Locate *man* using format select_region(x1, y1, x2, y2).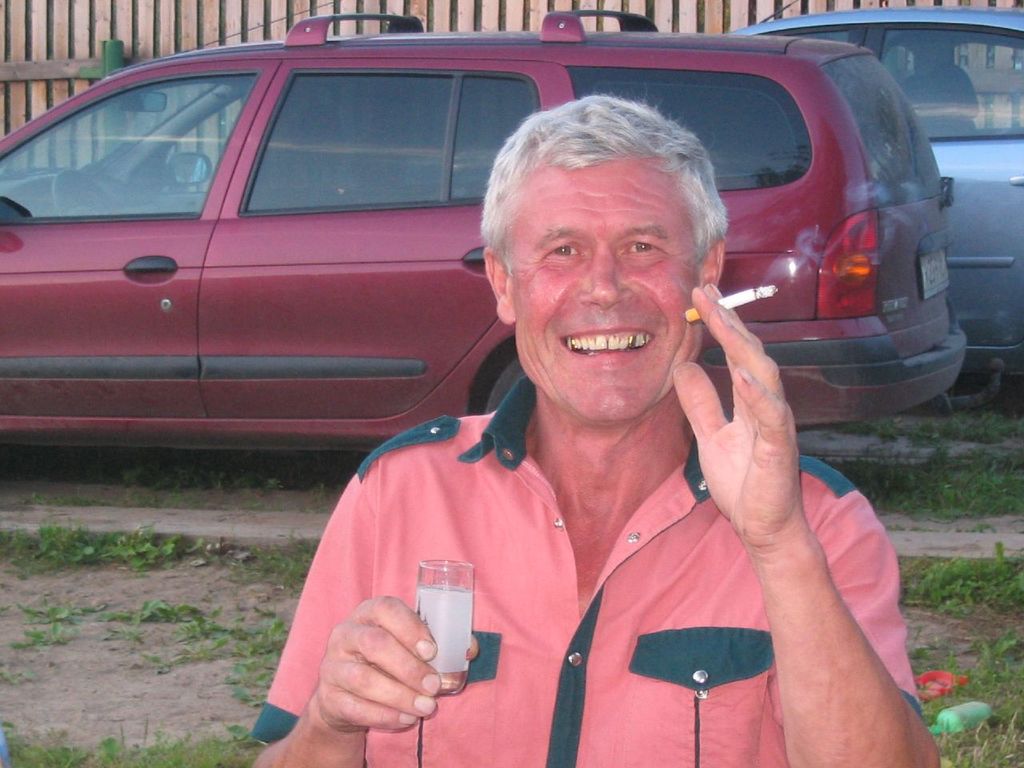
select_region(246, 94, 944, 766).
